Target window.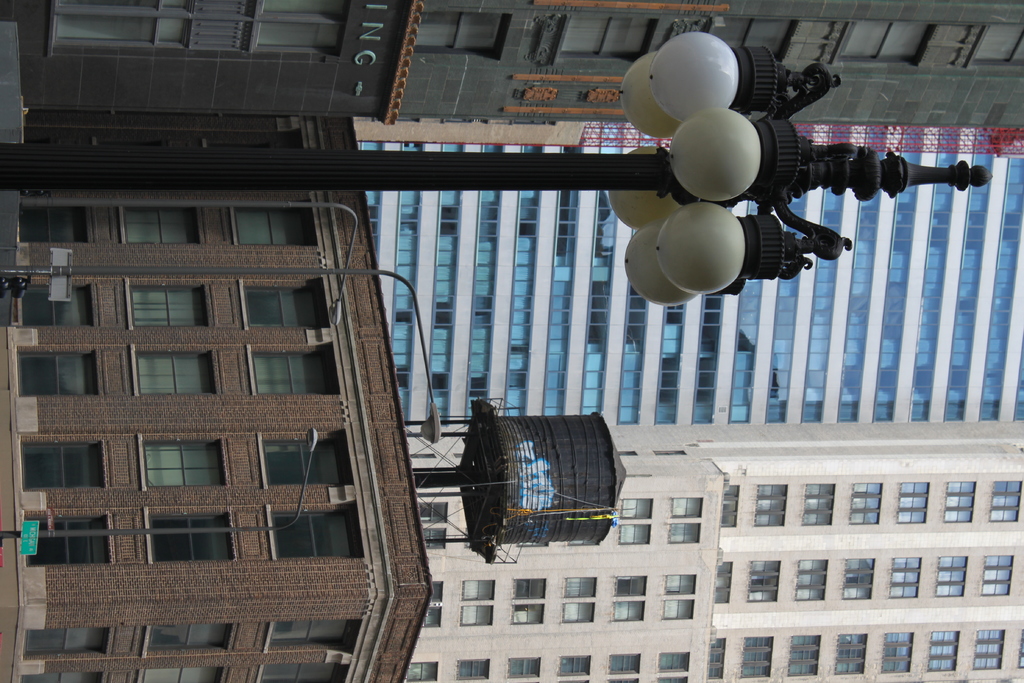
Target region: (557, 655, 591, 682).
